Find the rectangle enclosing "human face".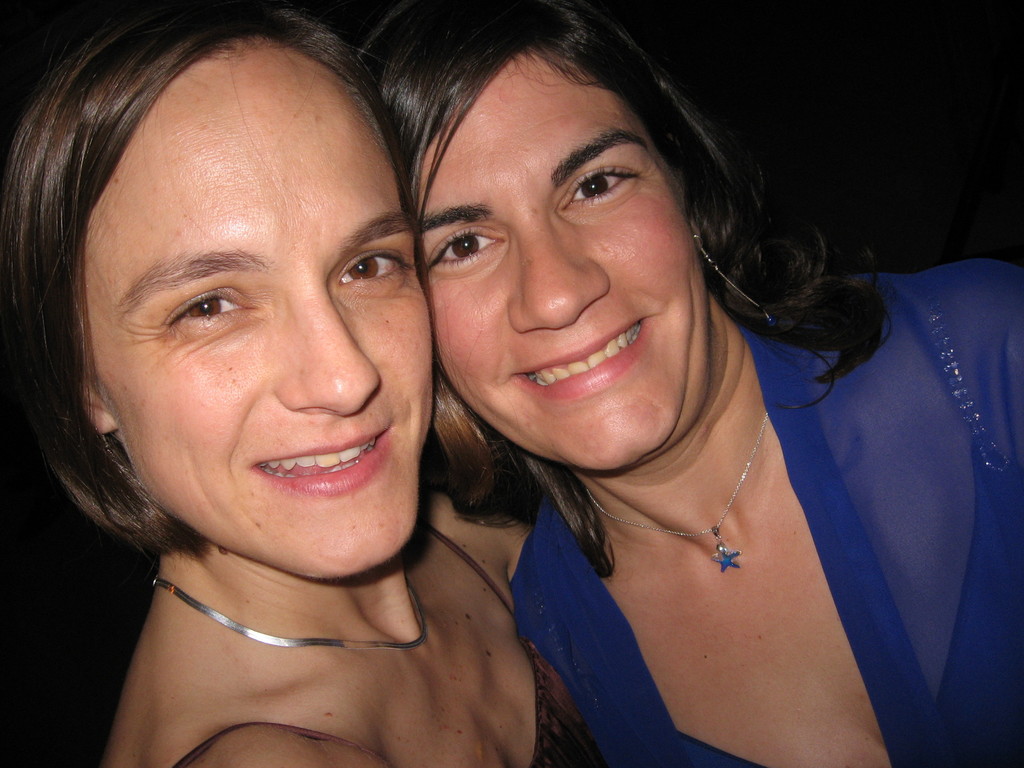
box=[410, 52, 710, 471].
